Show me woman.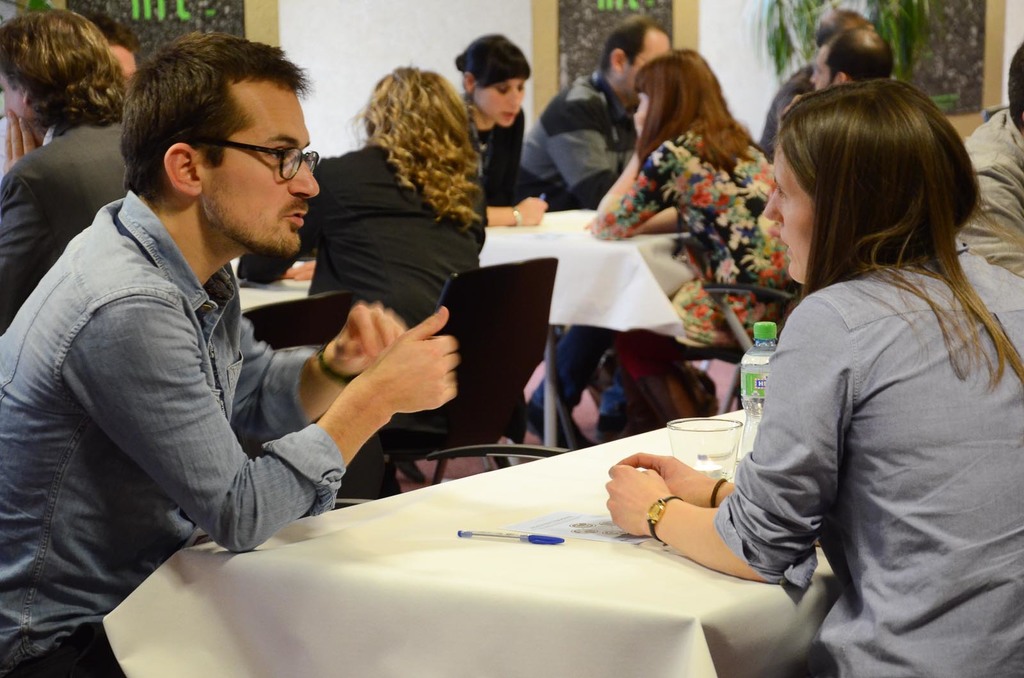
woman is here: bbox=(444, 33, 545, 222).
